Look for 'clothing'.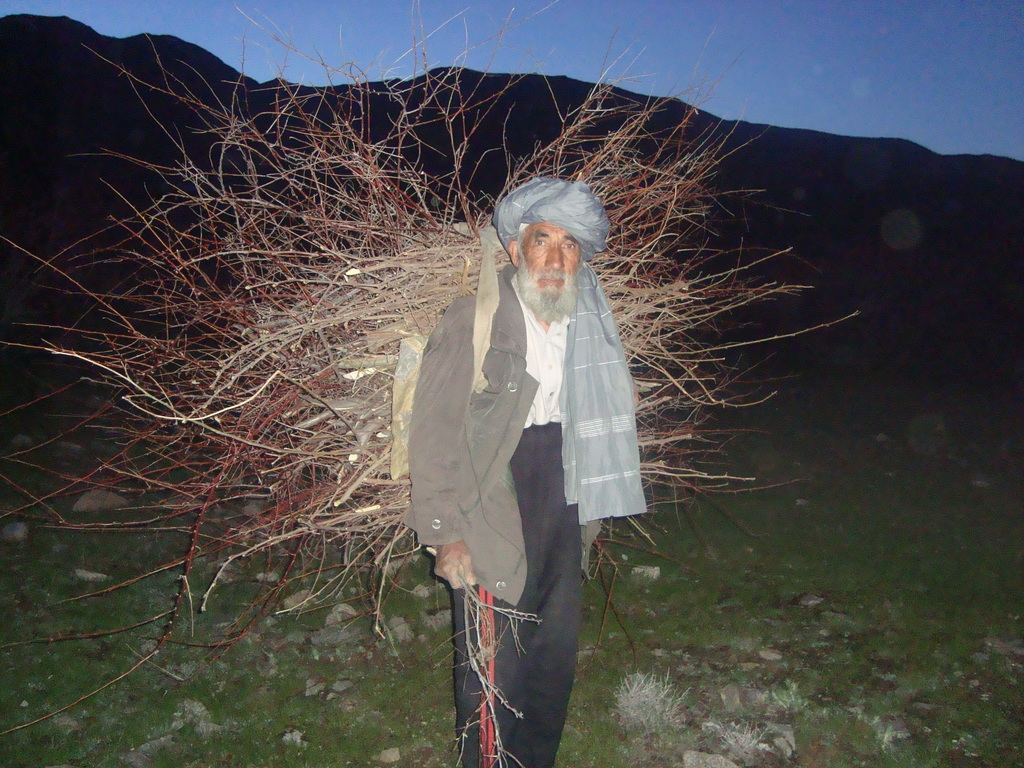
Found: bbox=(413, 229, 626, 704).
